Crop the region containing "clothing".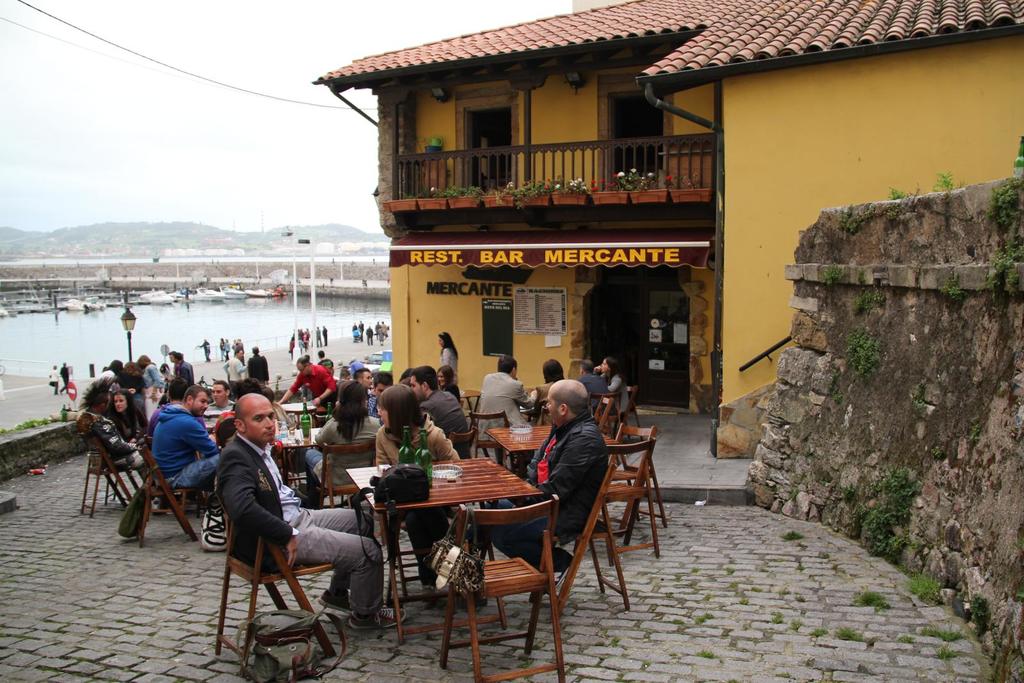
Crop region: <region>531, 383, 546, 409</region>.
